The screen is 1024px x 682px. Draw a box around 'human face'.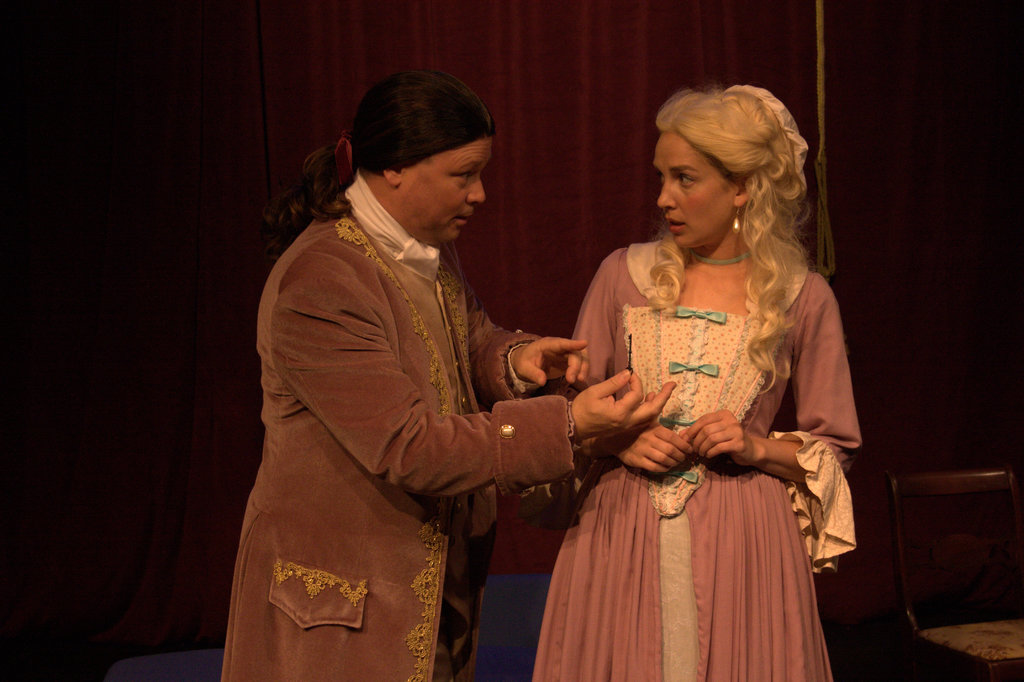
BBox(650, 132, 733, 251).
